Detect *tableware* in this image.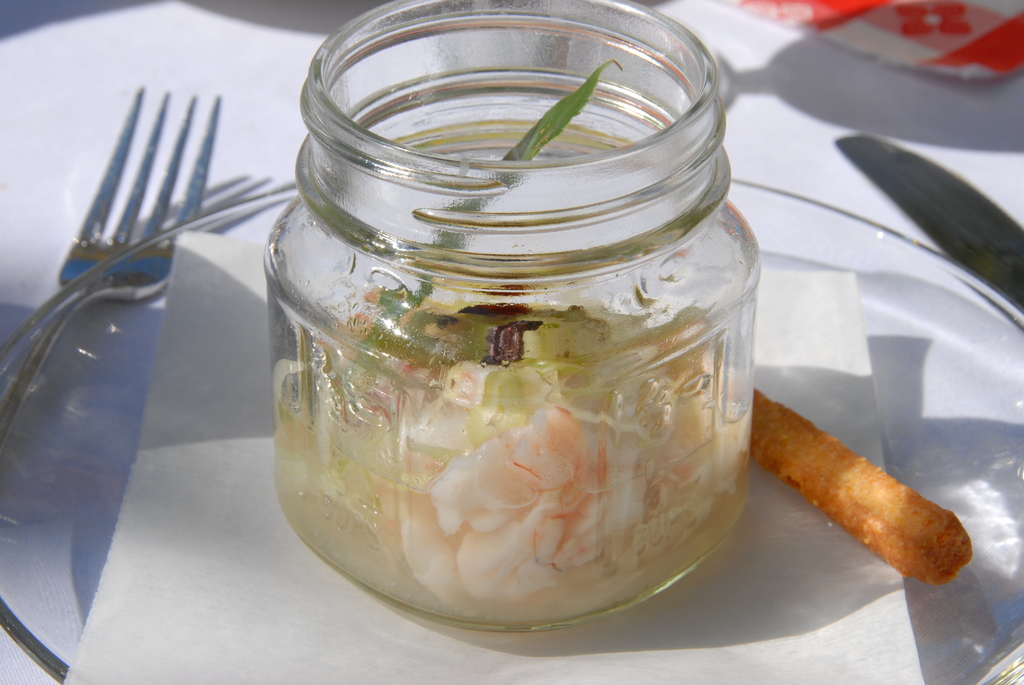
Detection: 834,131,1023,322.
